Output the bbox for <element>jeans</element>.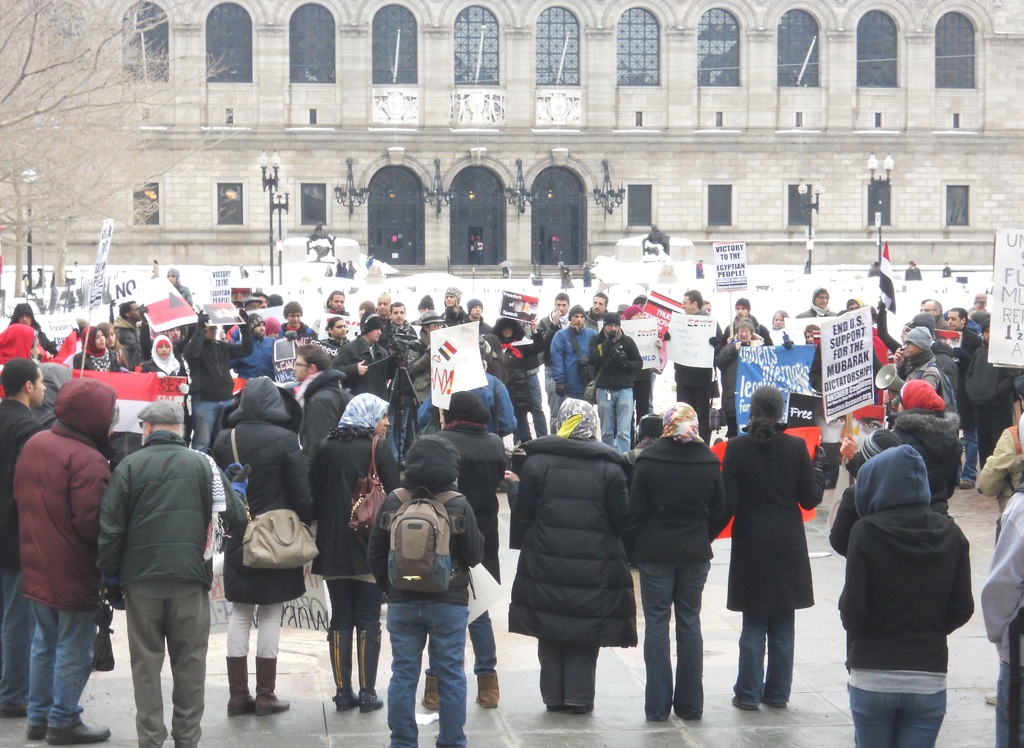
373 582 493 747.
